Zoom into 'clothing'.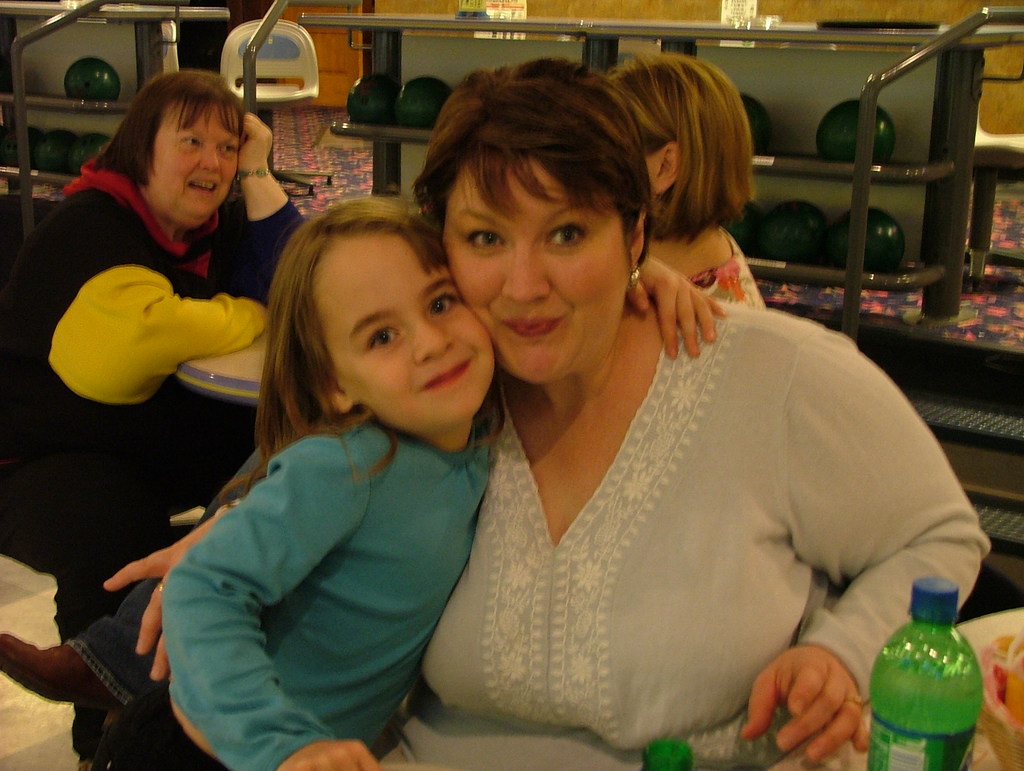
Zoom target: <bbox>97, 410, 467, 770</bbox>.
